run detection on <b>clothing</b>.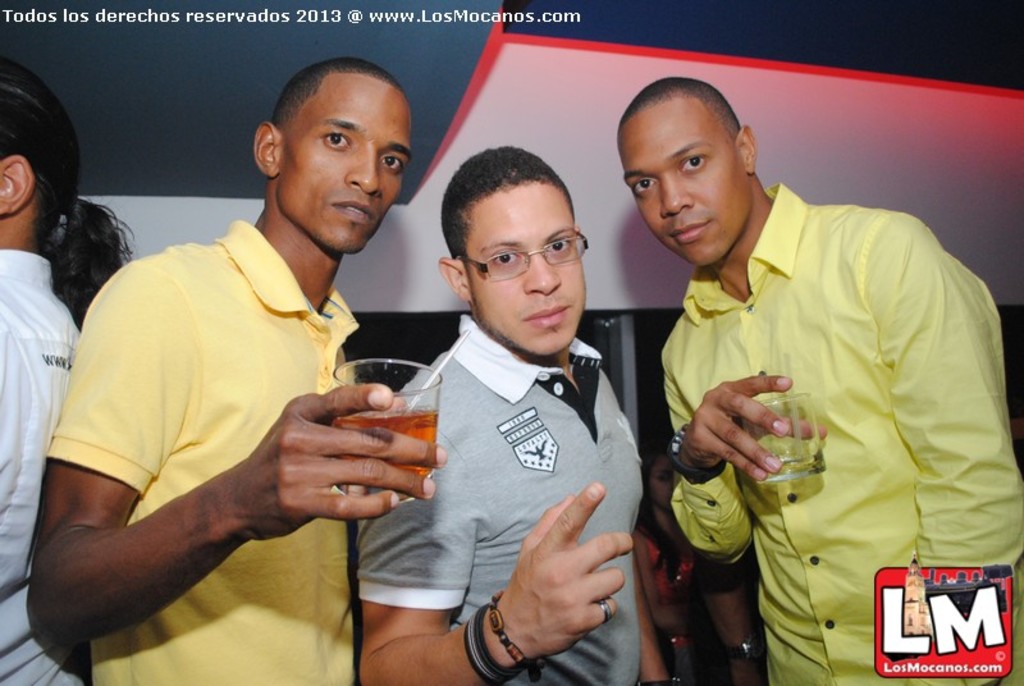
Result: detection(0, 251, 81, 685).
